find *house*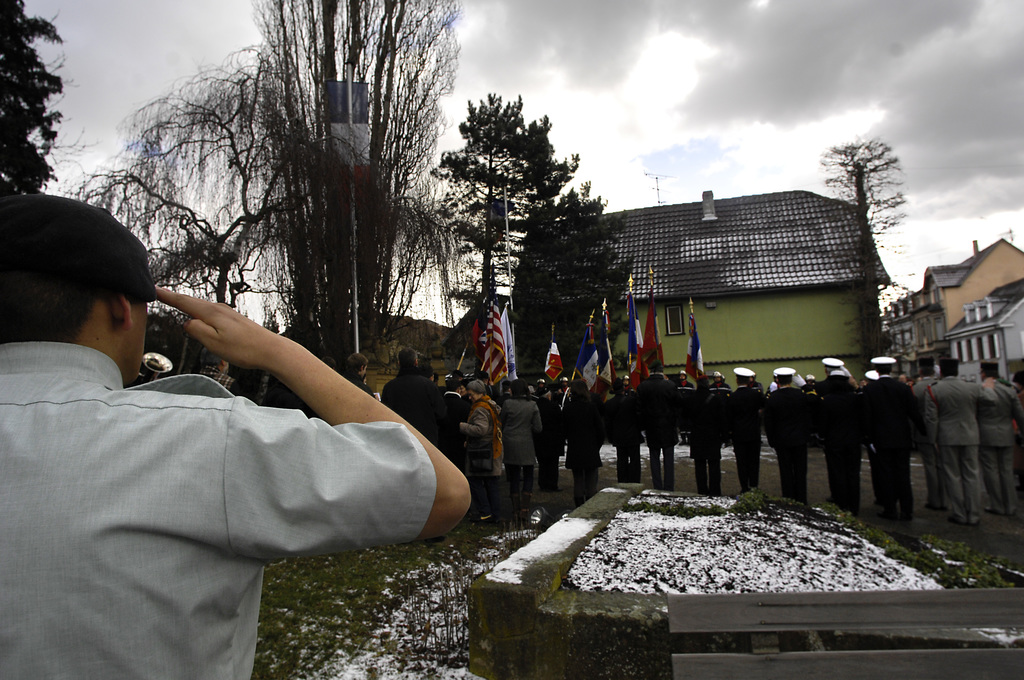
<box>886,230,1023,380</box>
